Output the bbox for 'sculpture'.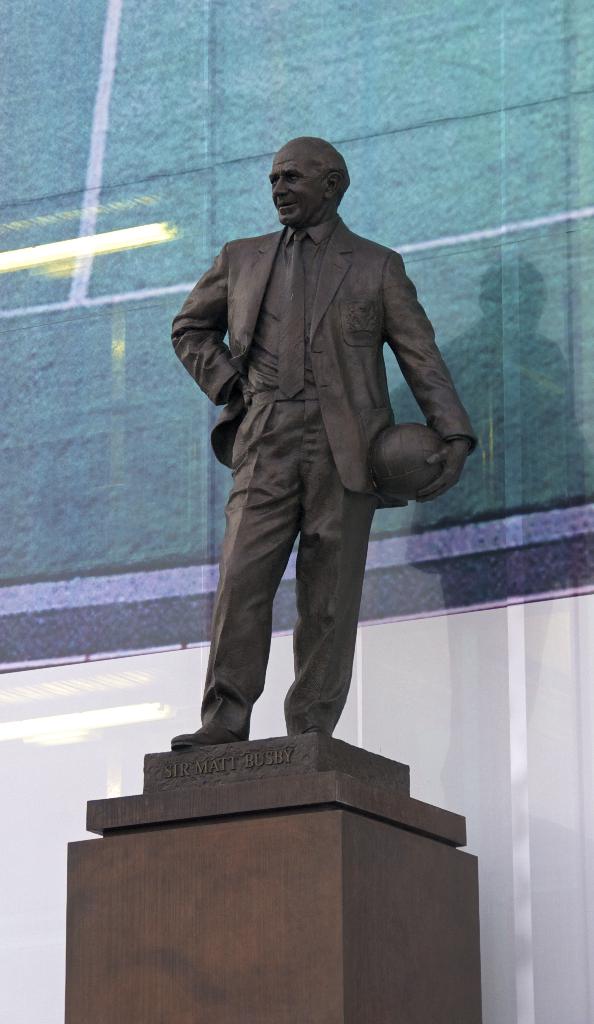
rect(132, 125, 486, 792).
